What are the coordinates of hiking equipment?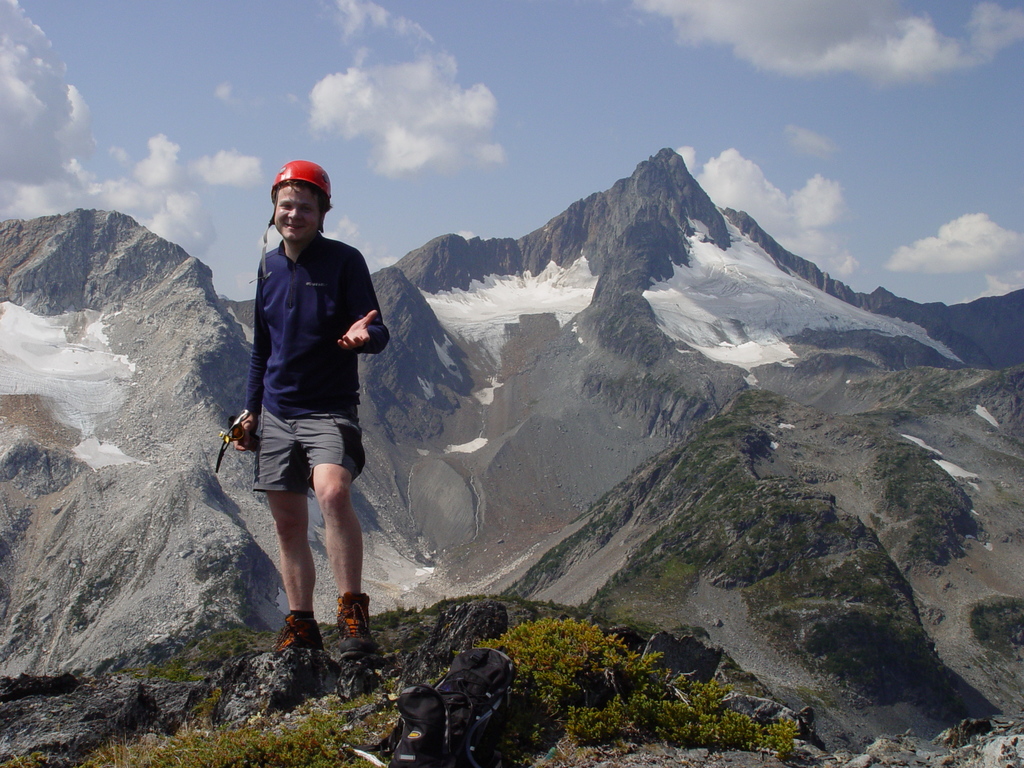
x1=254 y1=605 x2=330 y2=669.
